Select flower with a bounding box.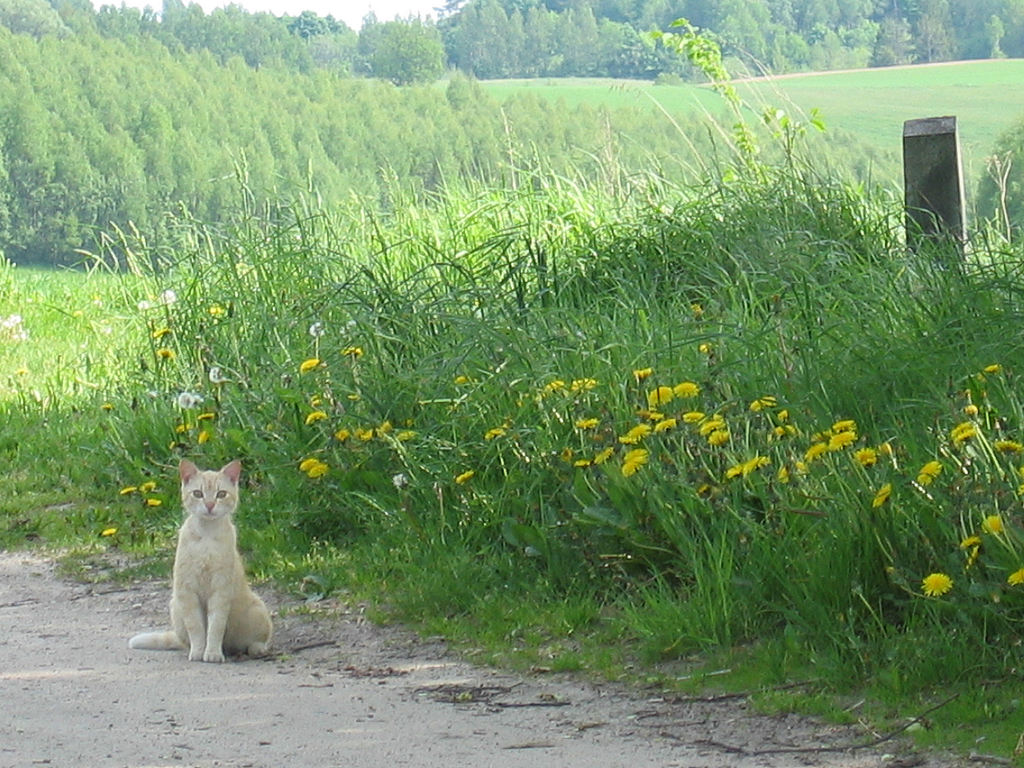
570 373 596 394.
